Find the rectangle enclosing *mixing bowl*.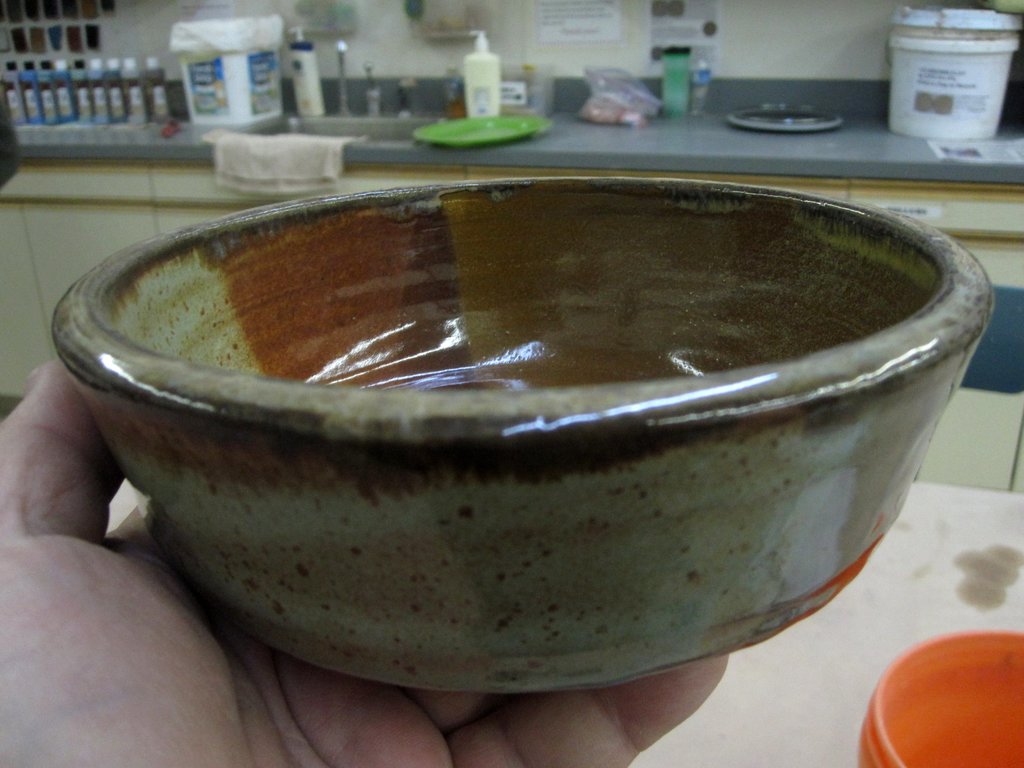
bbox=(77, 151, 959, 723).
